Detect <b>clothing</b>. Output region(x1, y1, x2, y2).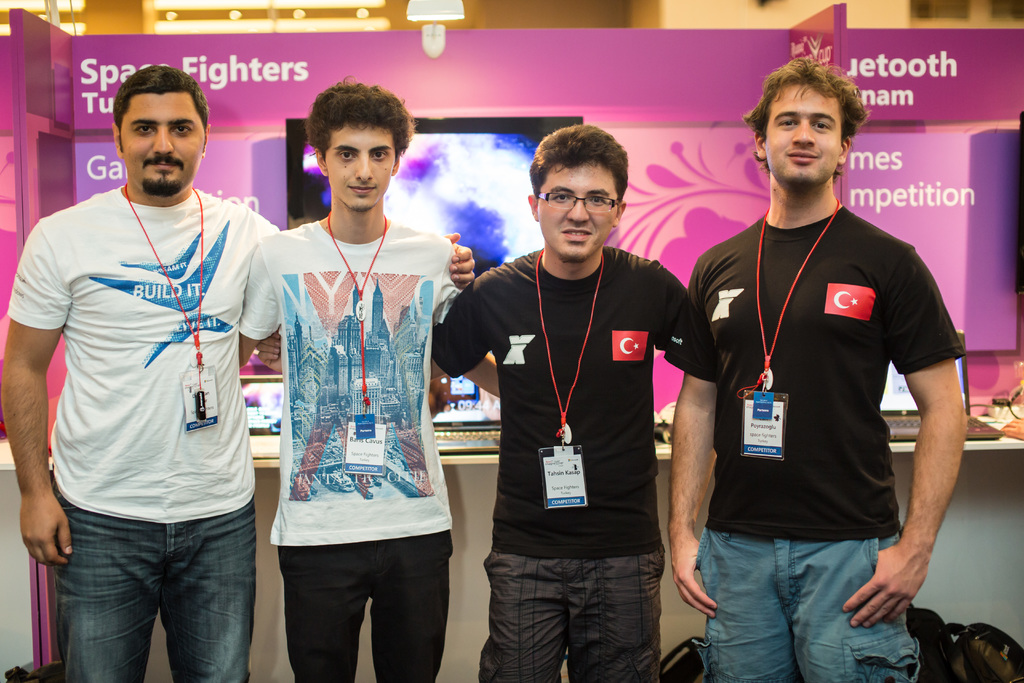
region(693, 146, 954, 626).
